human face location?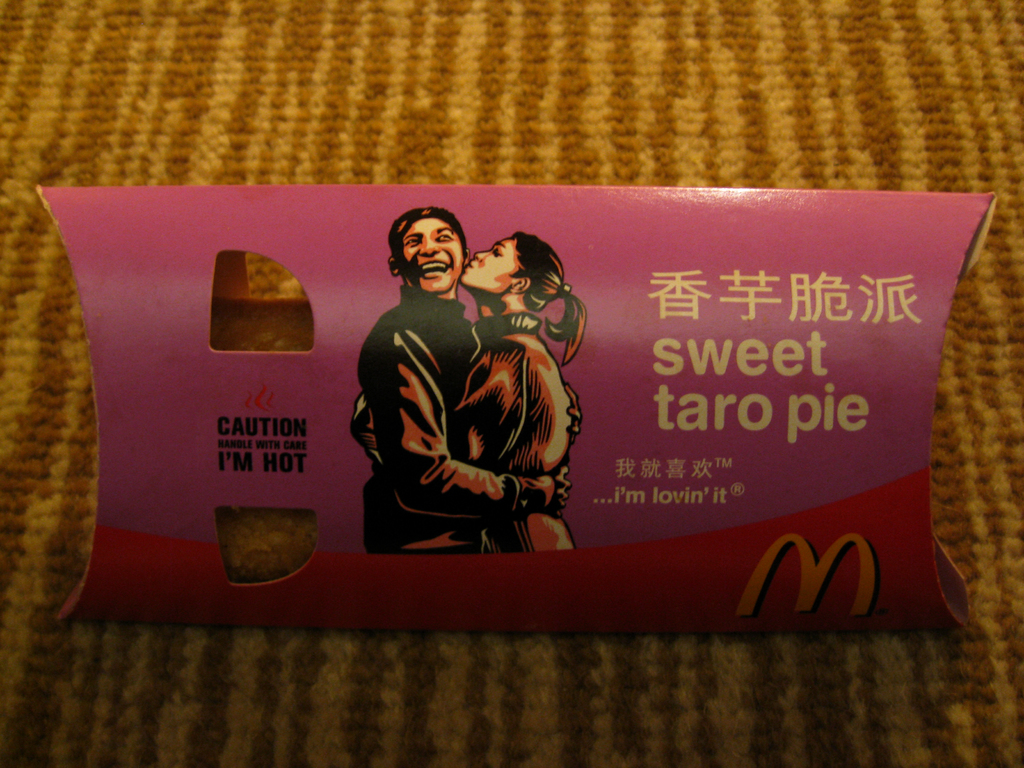
<box>457,237,519,291</box>
